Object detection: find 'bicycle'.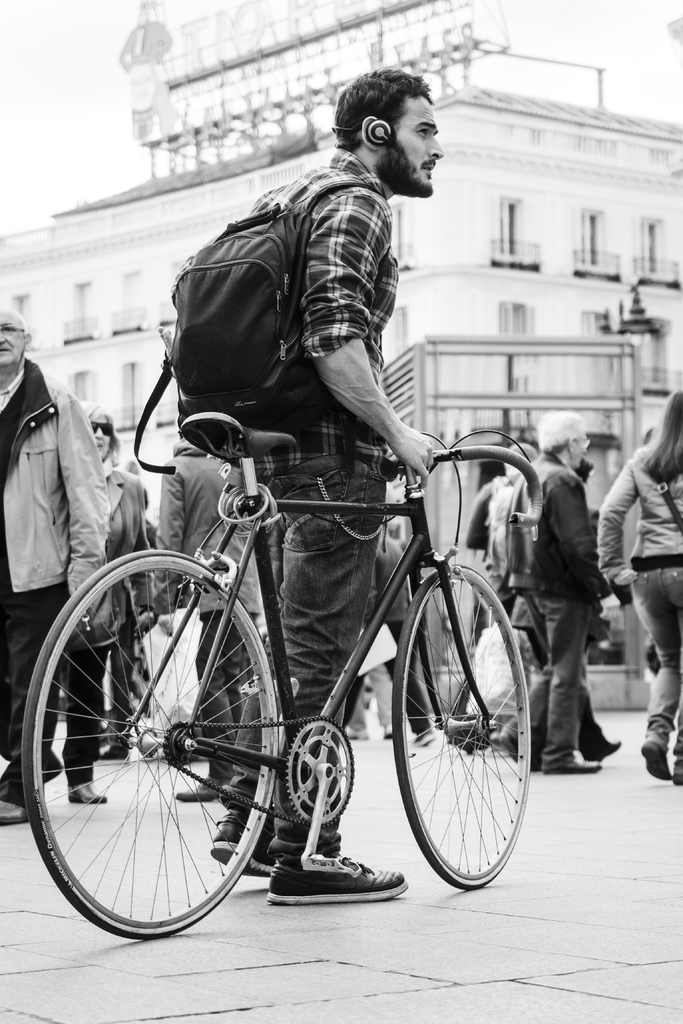
select_region(33, 386, 570, 934).
